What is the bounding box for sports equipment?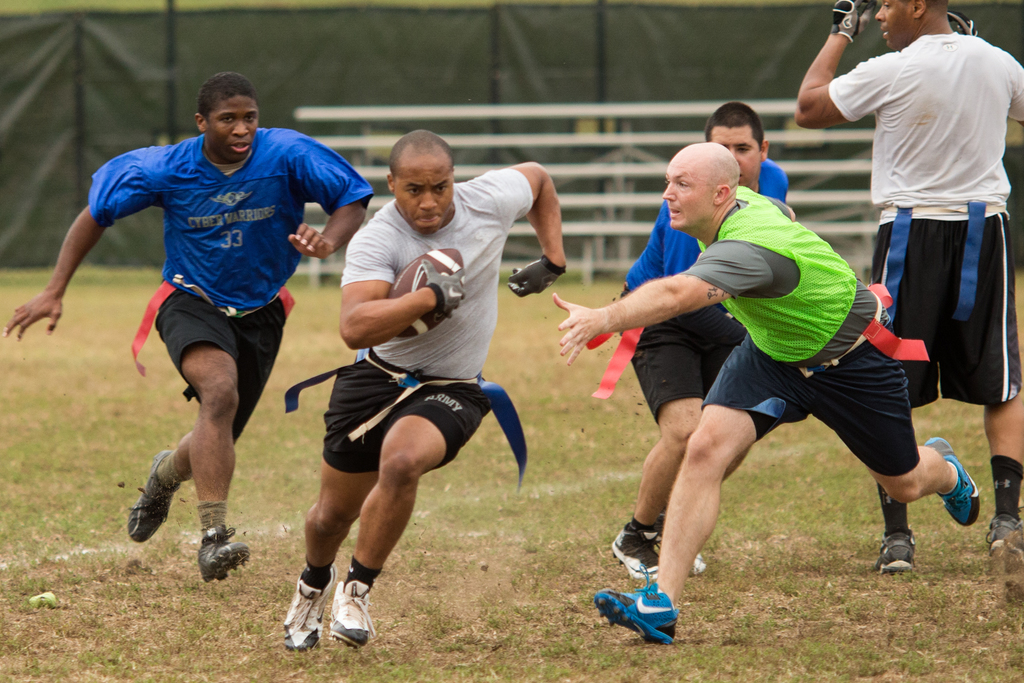
box(595, 565, 678, 648).
